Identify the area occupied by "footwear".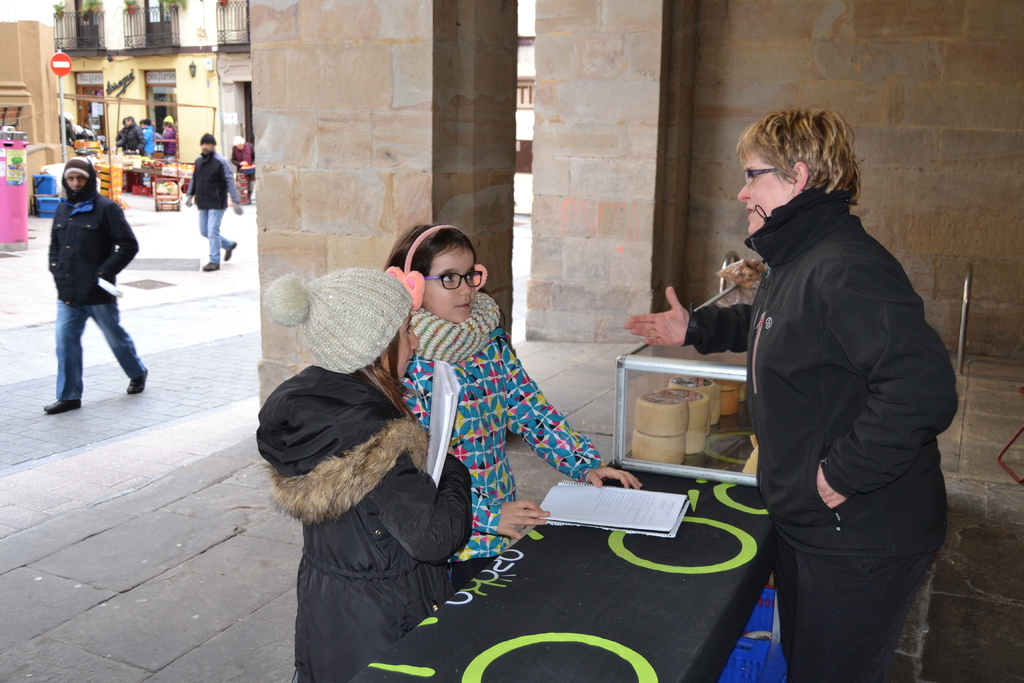
Area: left=202, top=264, right=220, bottom=274.
